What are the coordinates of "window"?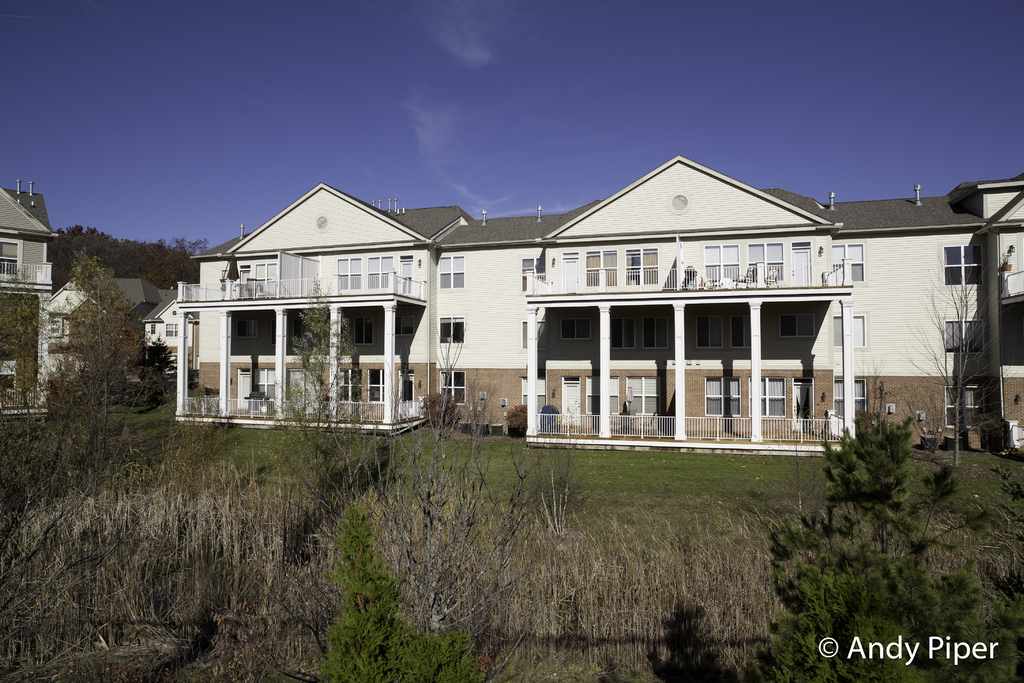
rect(609, 321, 636, 350).
